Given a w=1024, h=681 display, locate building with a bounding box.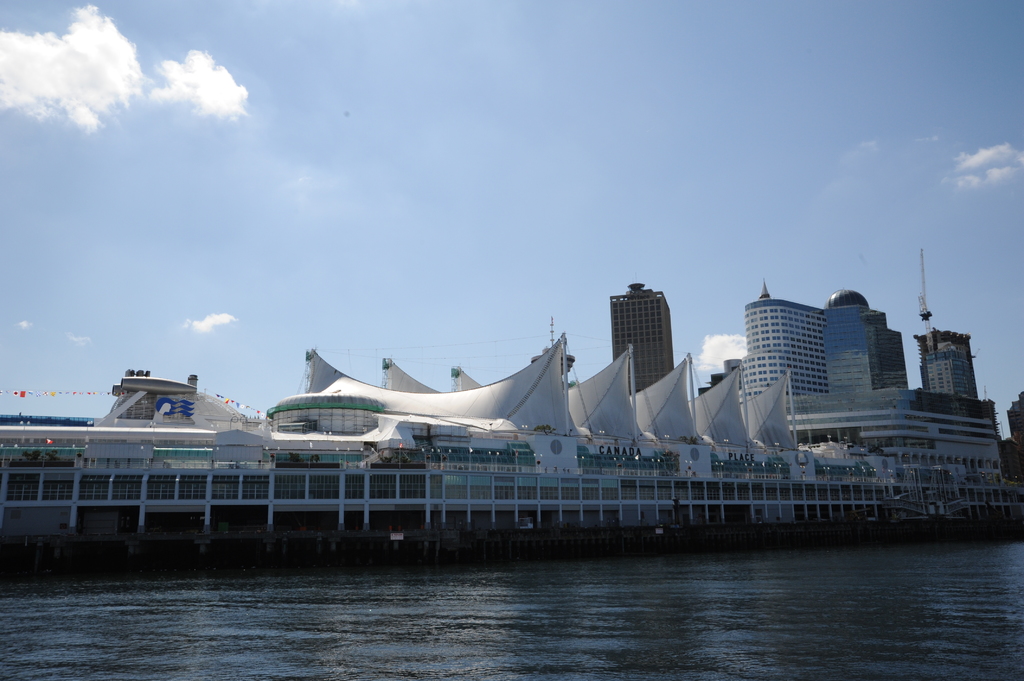
Located: BBox(737, 299, 825, 404).
